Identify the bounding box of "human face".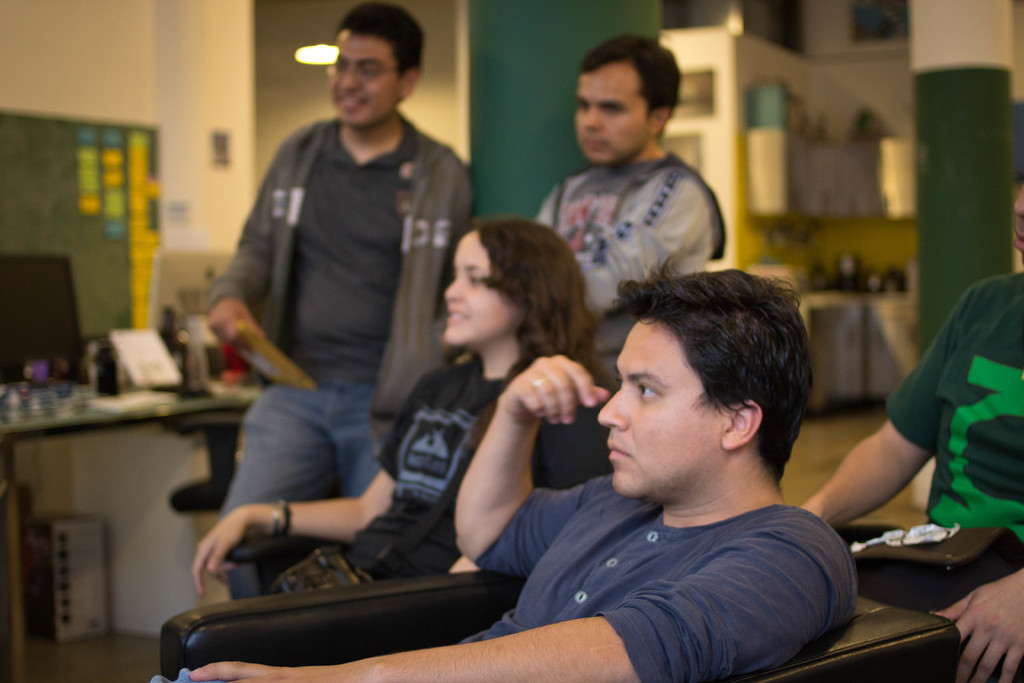
[442,231,518,346].
